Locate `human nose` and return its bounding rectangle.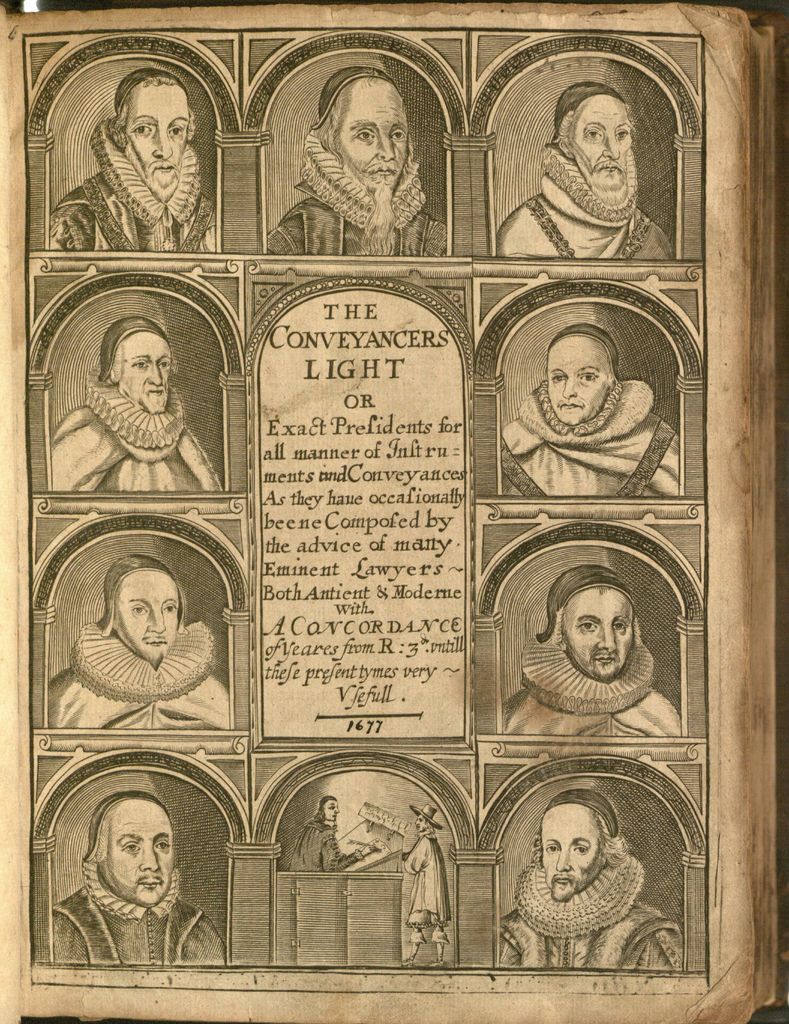
[137,845,161,870].
